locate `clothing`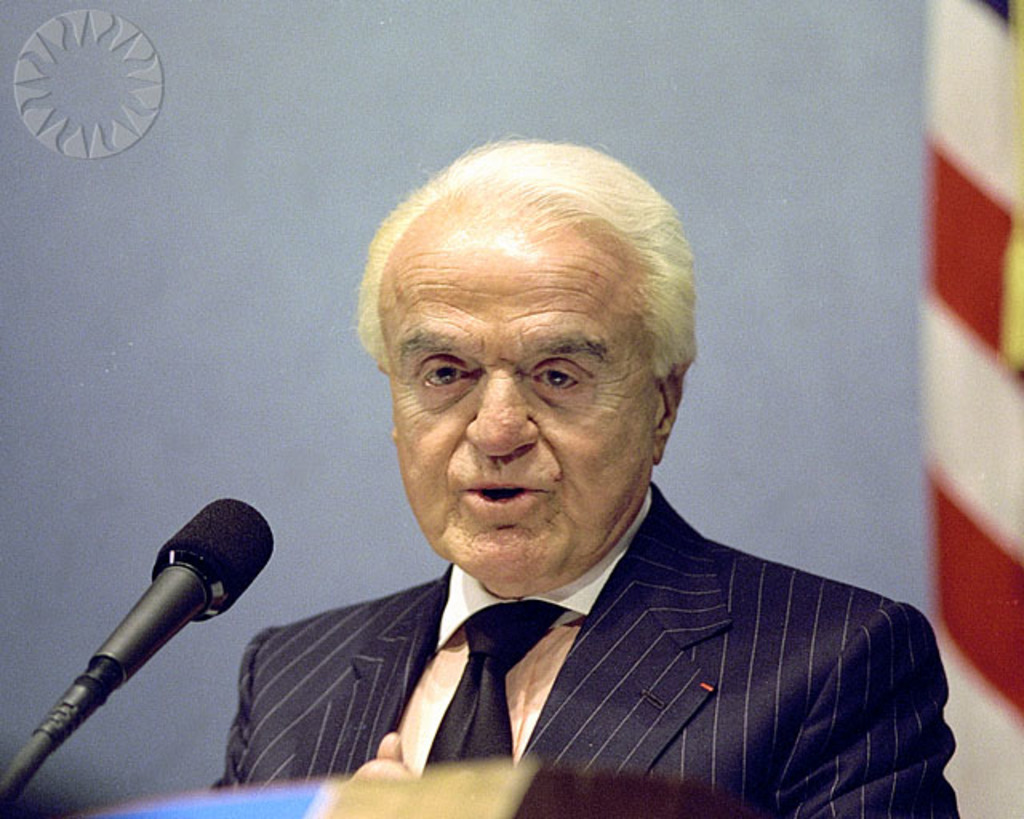
(x1=235, y1=485, x2=965, y2=813)
